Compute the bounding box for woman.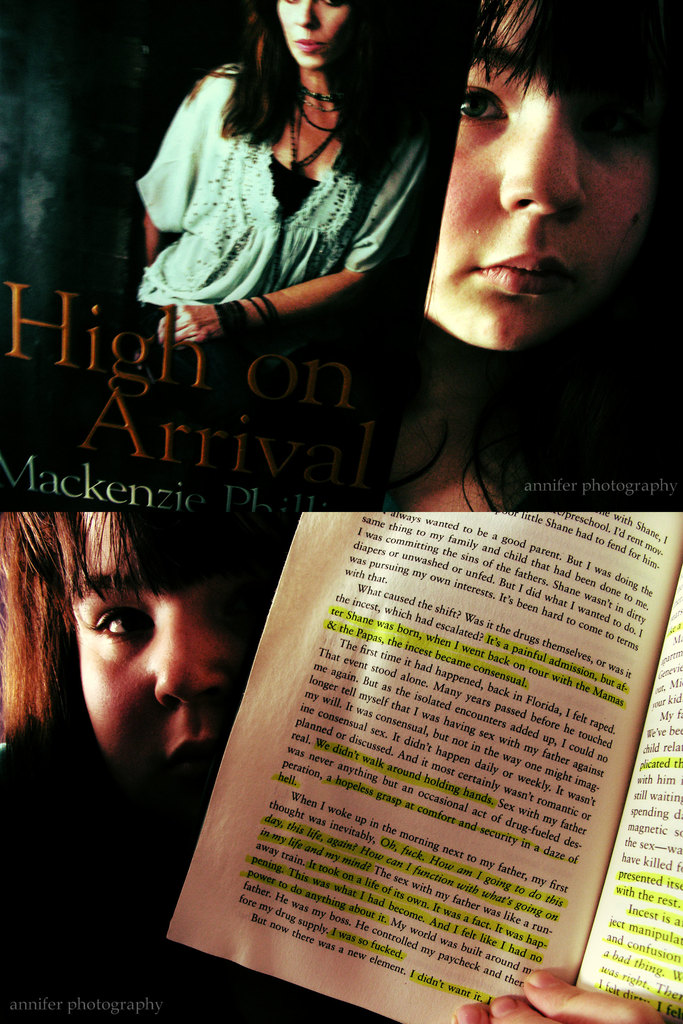
(411,0,682,357).
